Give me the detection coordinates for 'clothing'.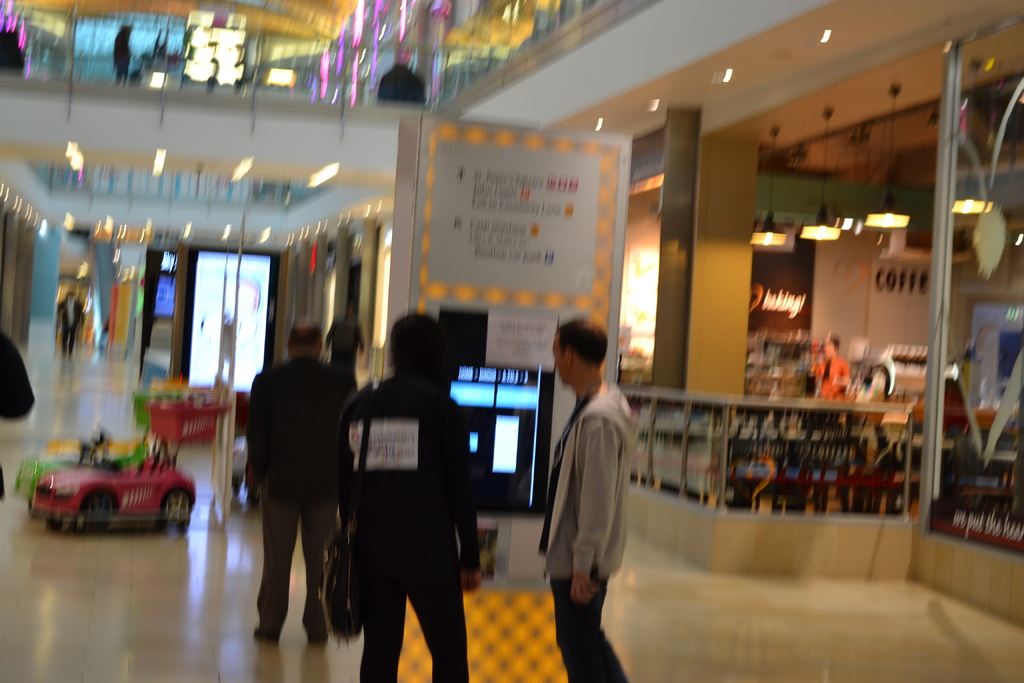
locate(543, 357, 645, 627).
